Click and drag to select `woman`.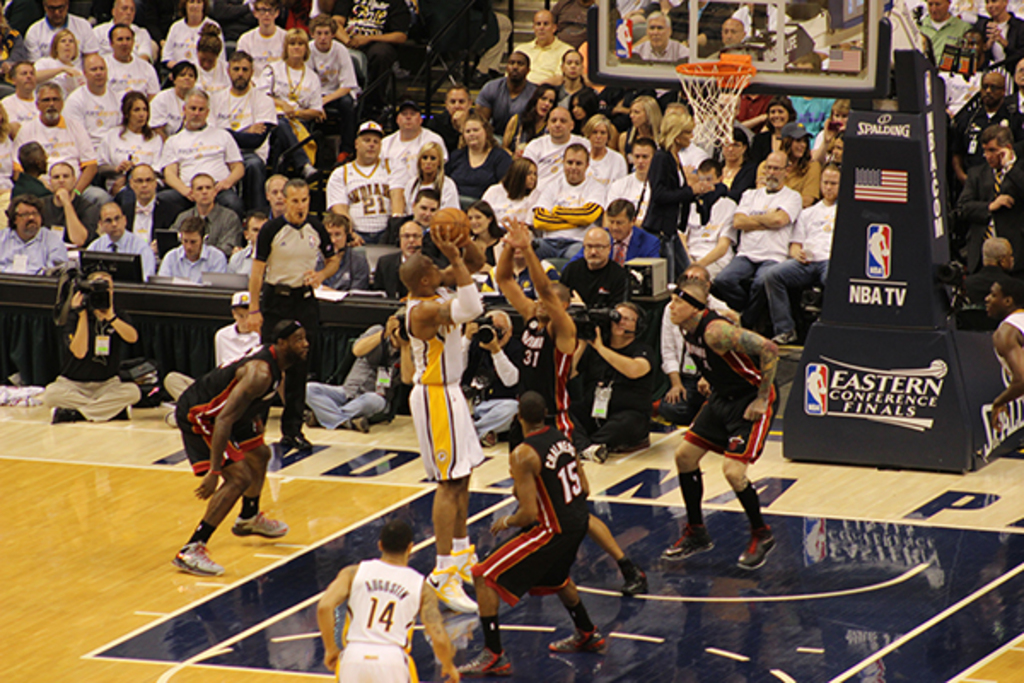
Selection: detection(635, 109, 712, 285).
